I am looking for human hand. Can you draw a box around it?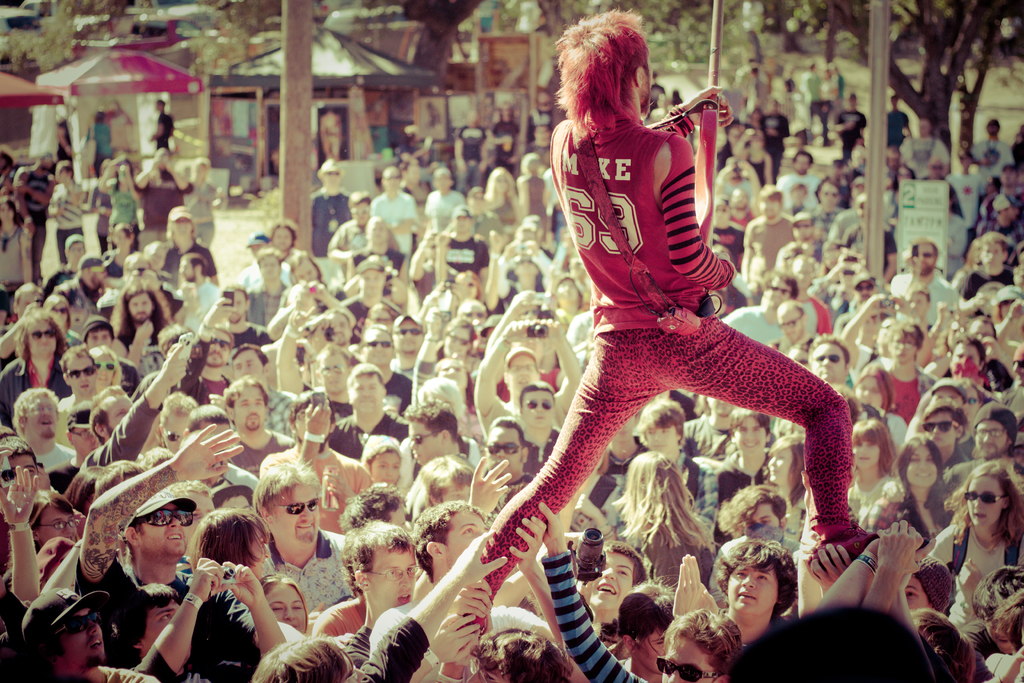
Sure, the bounding box is {"left": 800, "top": 542, "right": 851, "bottom": 592}.
